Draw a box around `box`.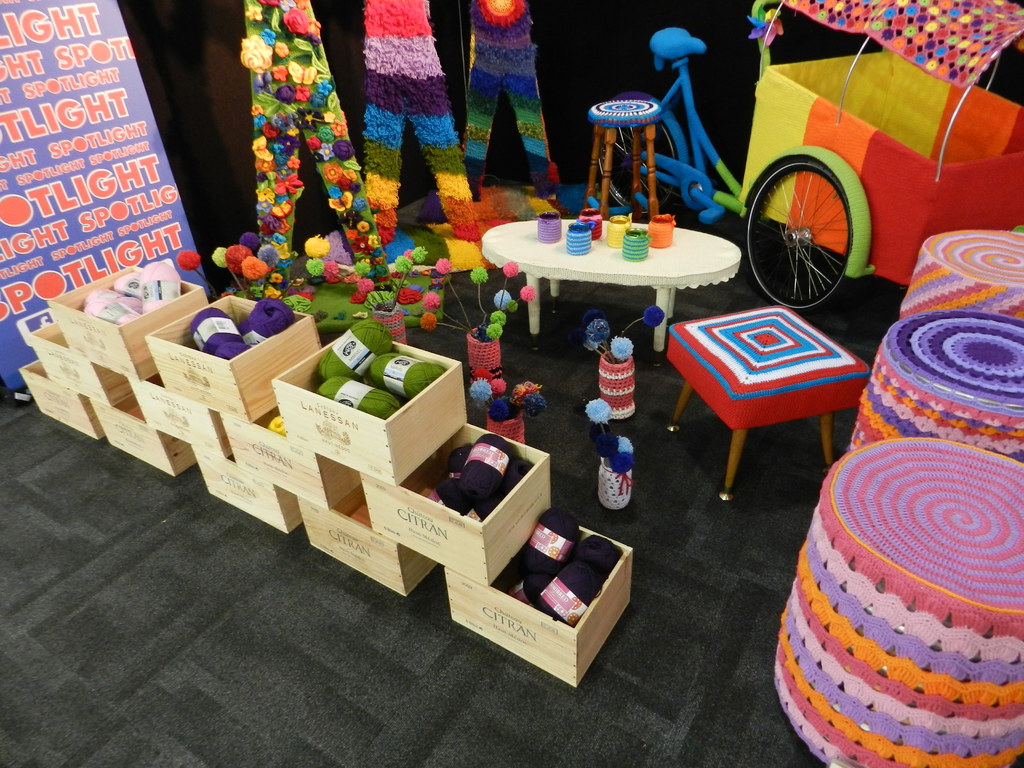
x1=296, y1=479, x2=443, y2=602.
